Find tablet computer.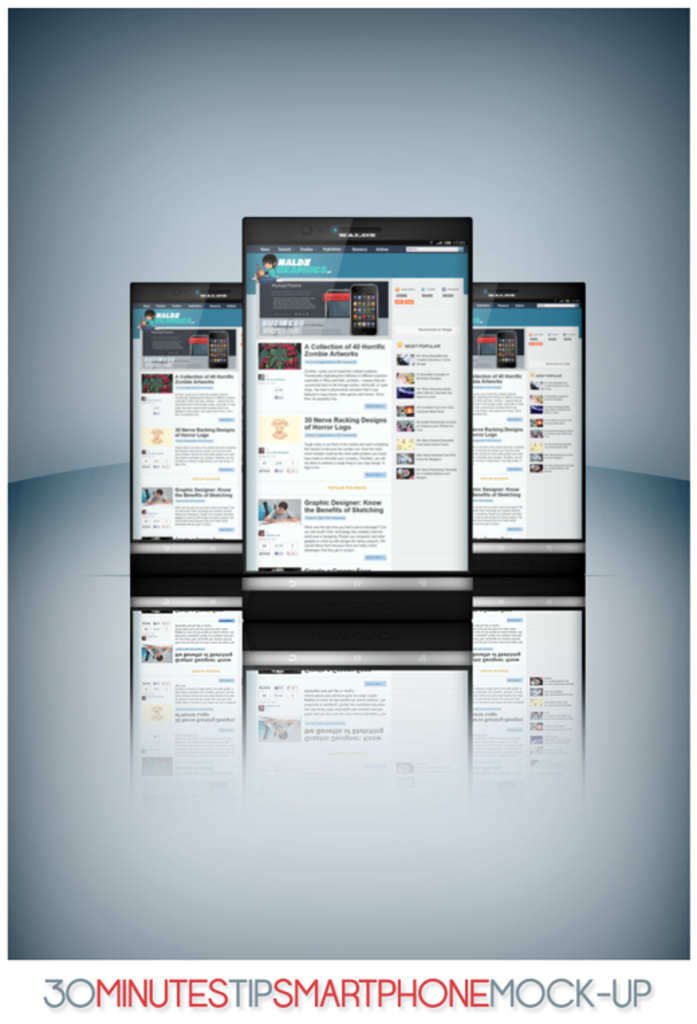
box(125, 276, 241, 554).
